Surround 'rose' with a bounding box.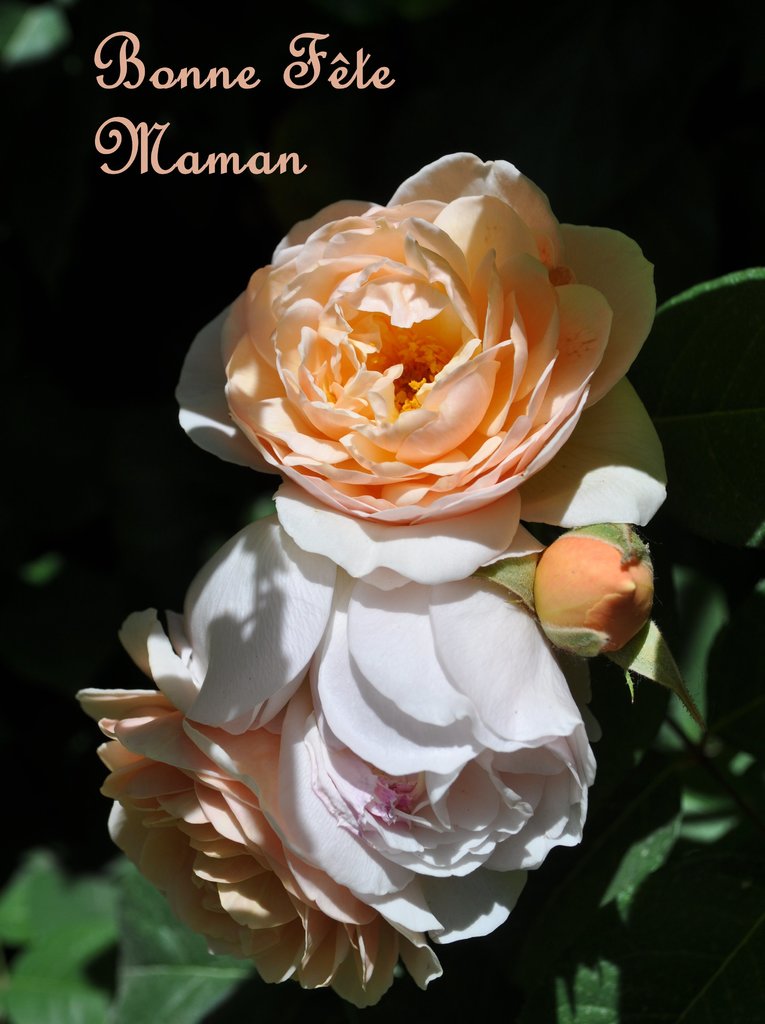
(x1=71, y1=684, x2=440, y2=1014).
